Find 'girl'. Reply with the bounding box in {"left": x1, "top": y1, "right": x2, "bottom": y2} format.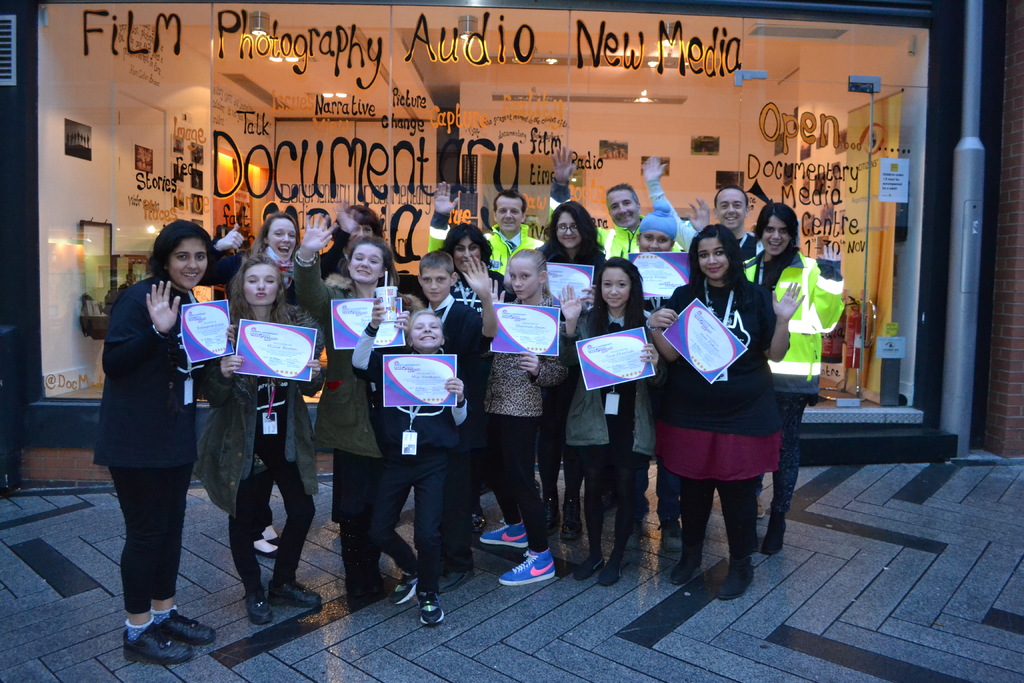
{"left": 90, "top": 217, "right": 239, "bottom": 655}.
